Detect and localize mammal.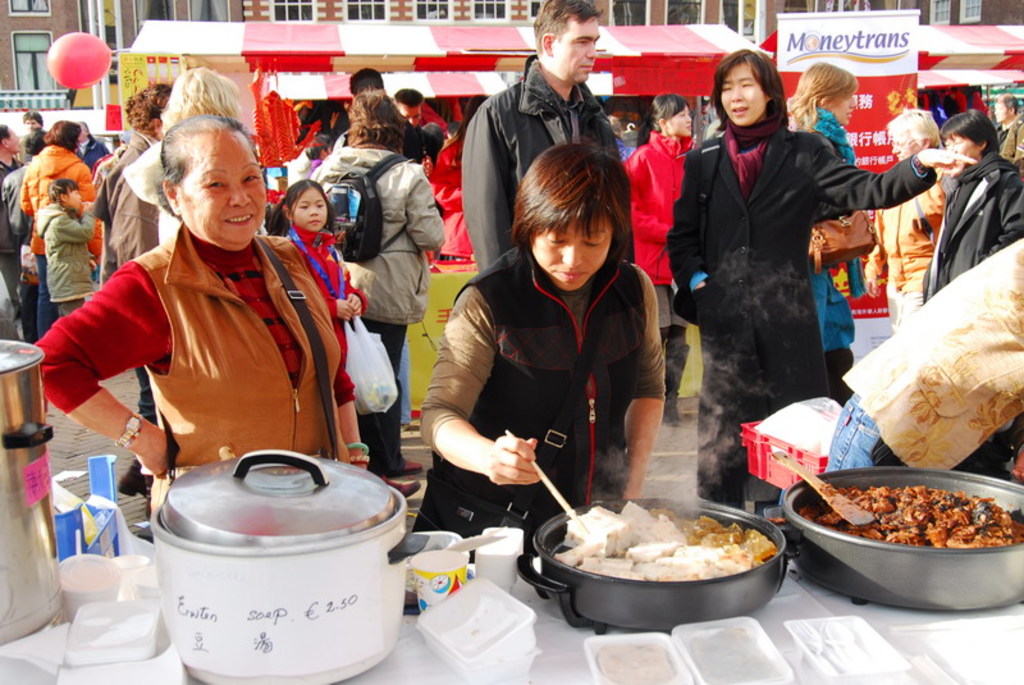
Localized at l=334, t=64, r=421, b=165.
